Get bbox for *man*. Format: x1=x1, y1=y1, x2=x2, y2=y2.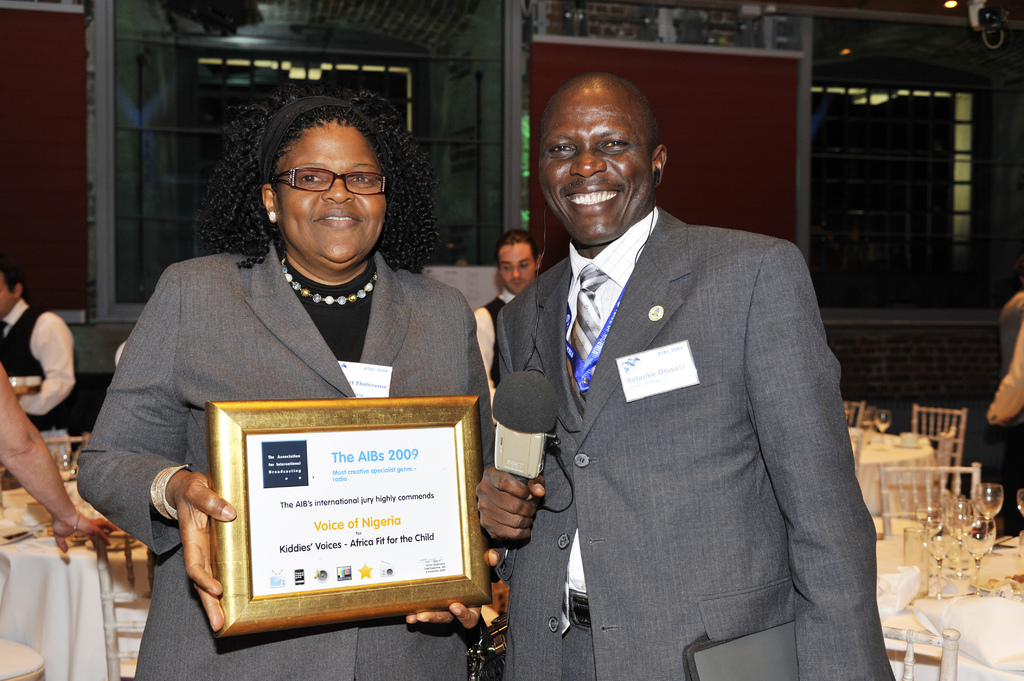
x1=0, y1=266, x2=83, y2=426.
